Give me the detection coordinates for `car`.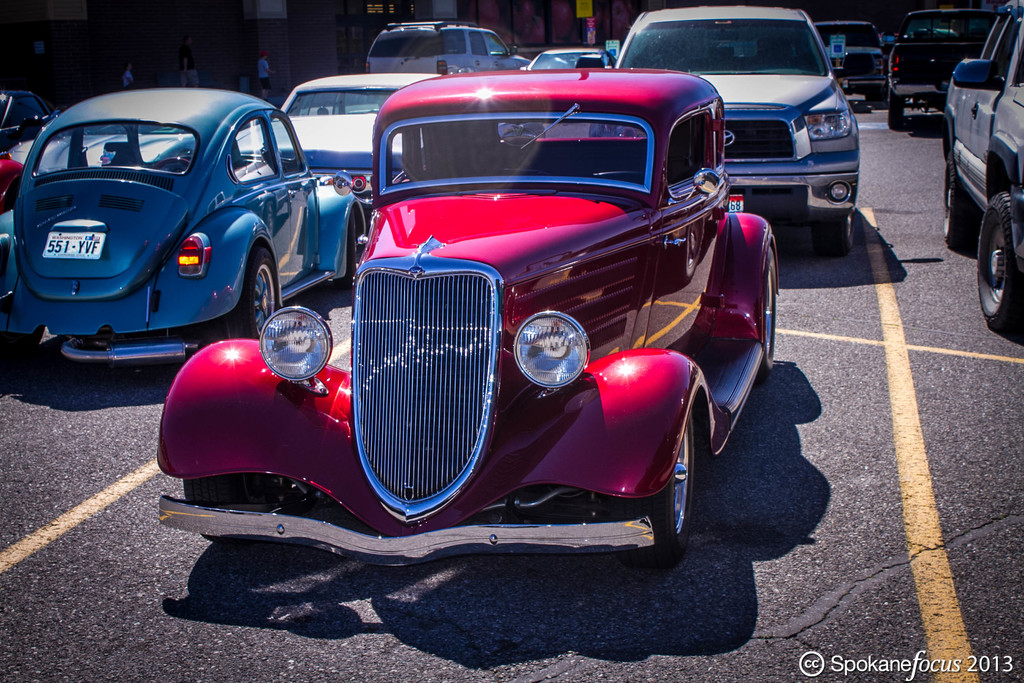
<box>614,0,856,250</box>.
